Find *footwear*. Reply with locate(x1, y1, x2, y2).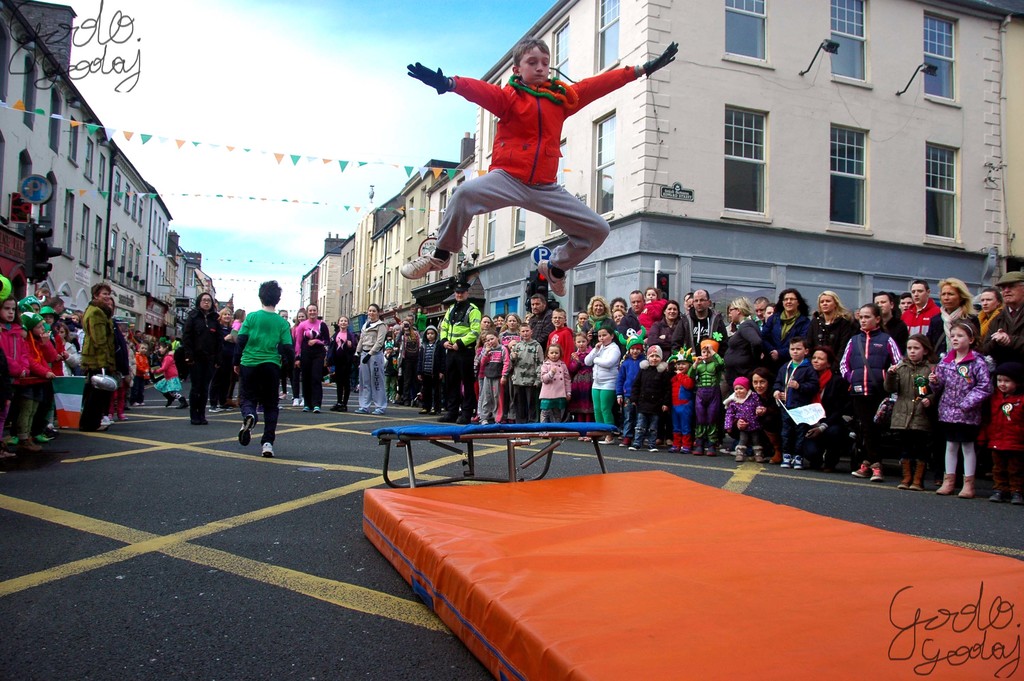
locate(378, 409, 391, 416).
